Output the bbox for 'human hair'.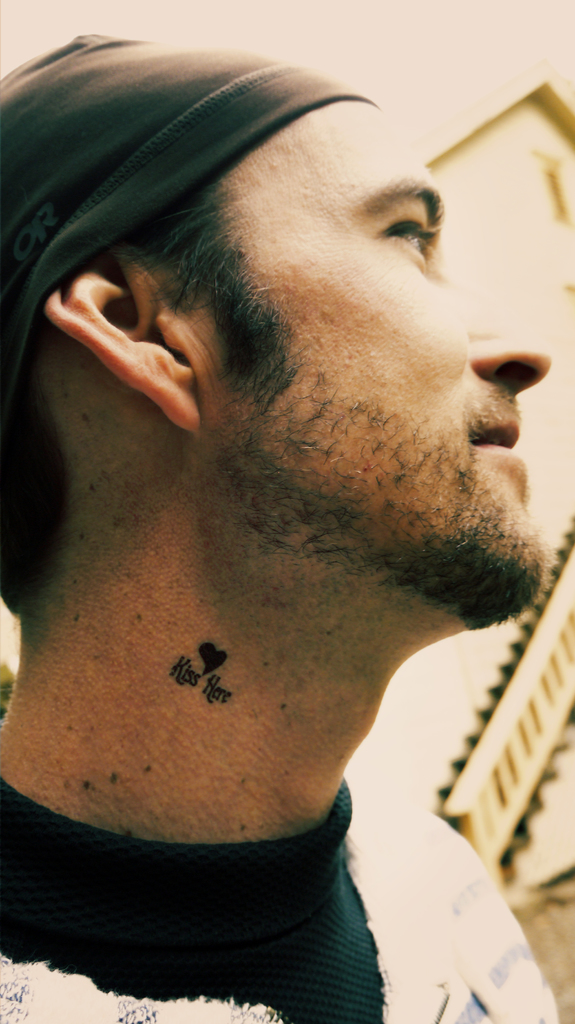
0 161 298 586.
